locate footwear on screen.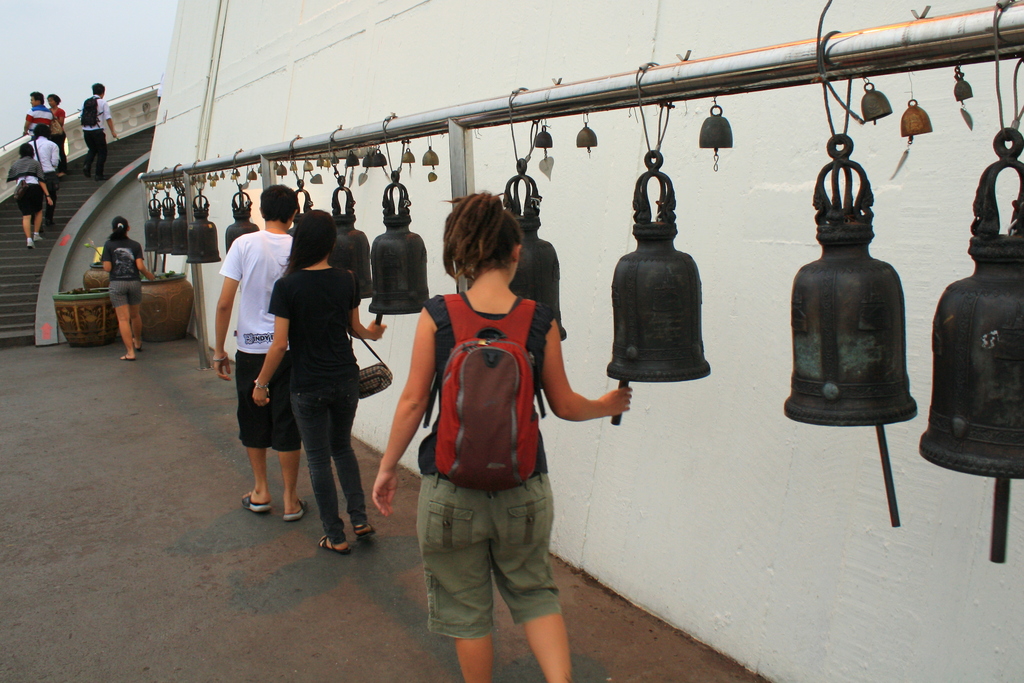
On screen at 33 229 42 239.
